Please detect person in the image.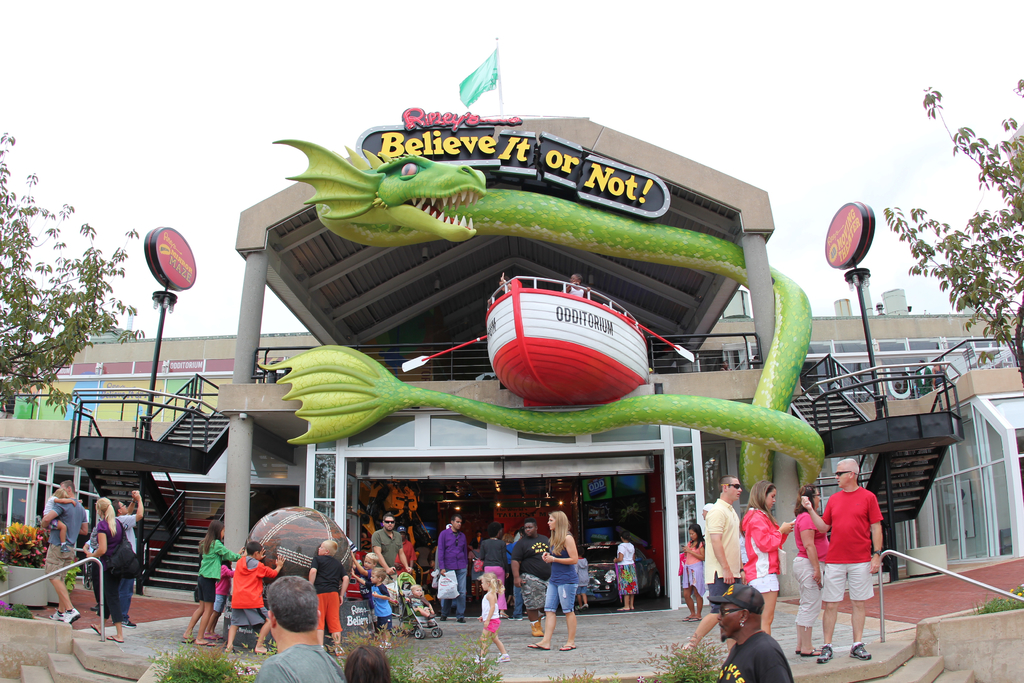
region(497, 267, 516, 293).
